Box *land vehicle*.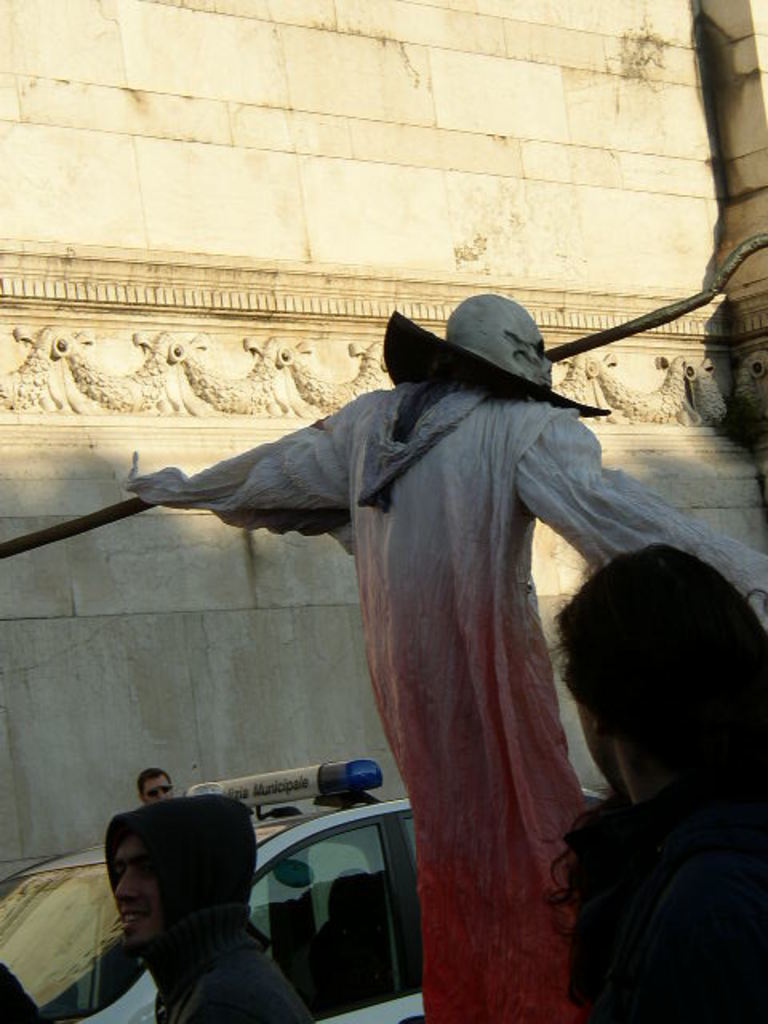
{"x1": 0, "y1": 755, "x2": 608, "y2": 1022}.
